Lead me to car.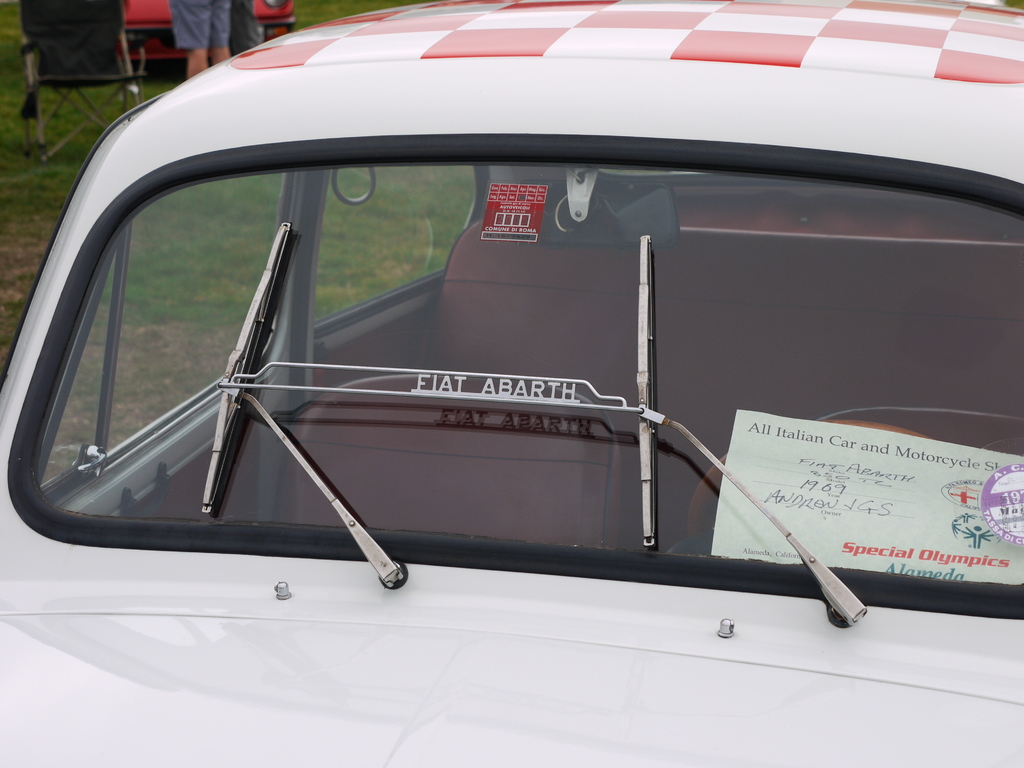
Lead to <box>0,37,1019,625</box>.
